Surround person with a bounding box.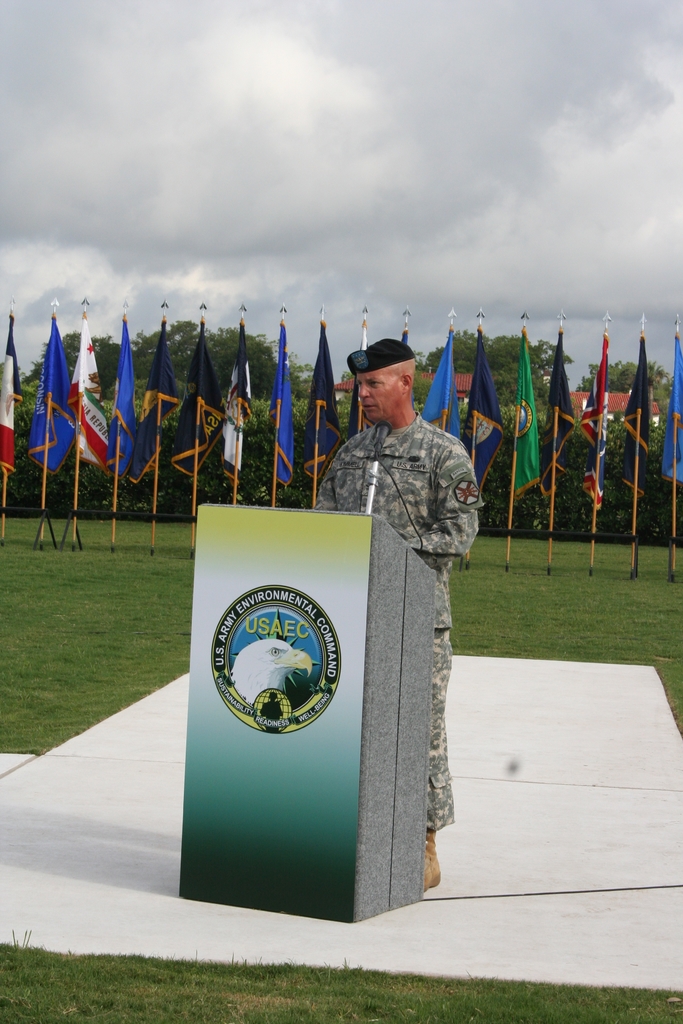
<box>314,342,477,862</box>.
